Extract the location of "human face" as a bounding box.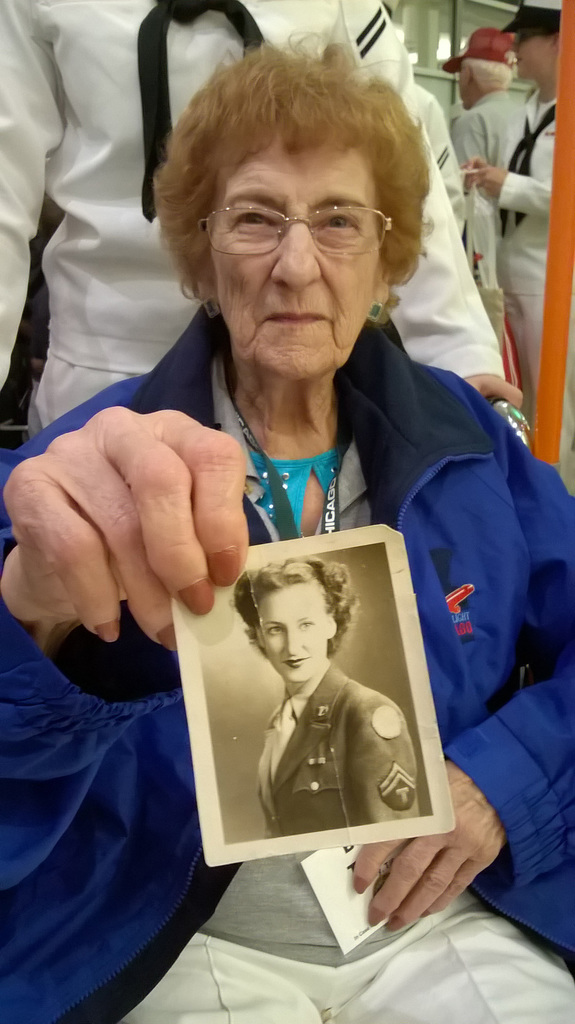
select_region(206, 146, 375, 390).
